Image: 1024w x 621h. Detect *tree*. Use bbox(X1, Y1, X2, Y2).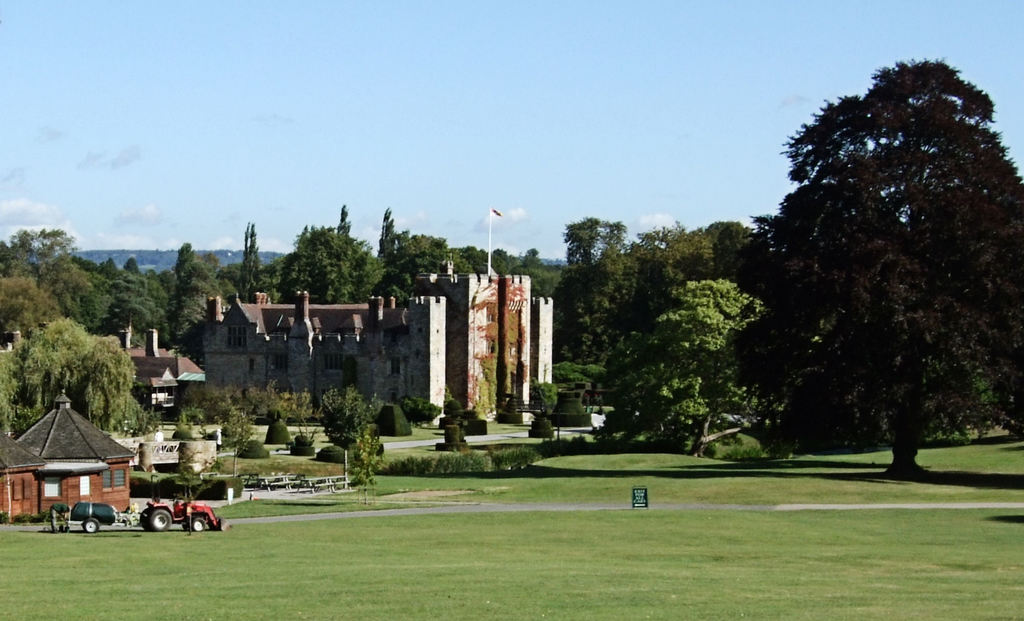
bbox(0, 309, 146, 450).
